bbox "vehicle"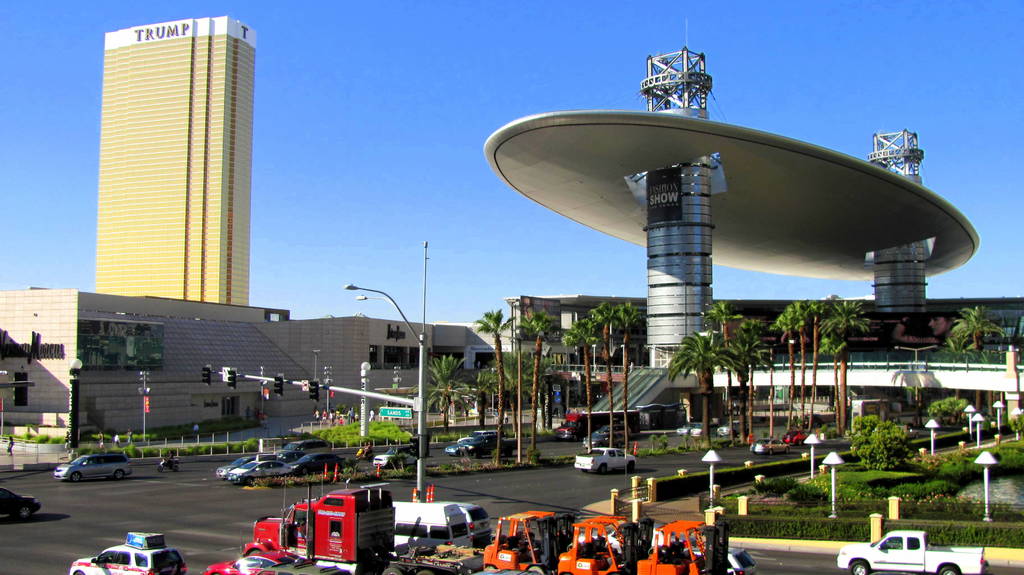
{"x1": 54, "y1": 448, "x2": 132, "y2": 485}
